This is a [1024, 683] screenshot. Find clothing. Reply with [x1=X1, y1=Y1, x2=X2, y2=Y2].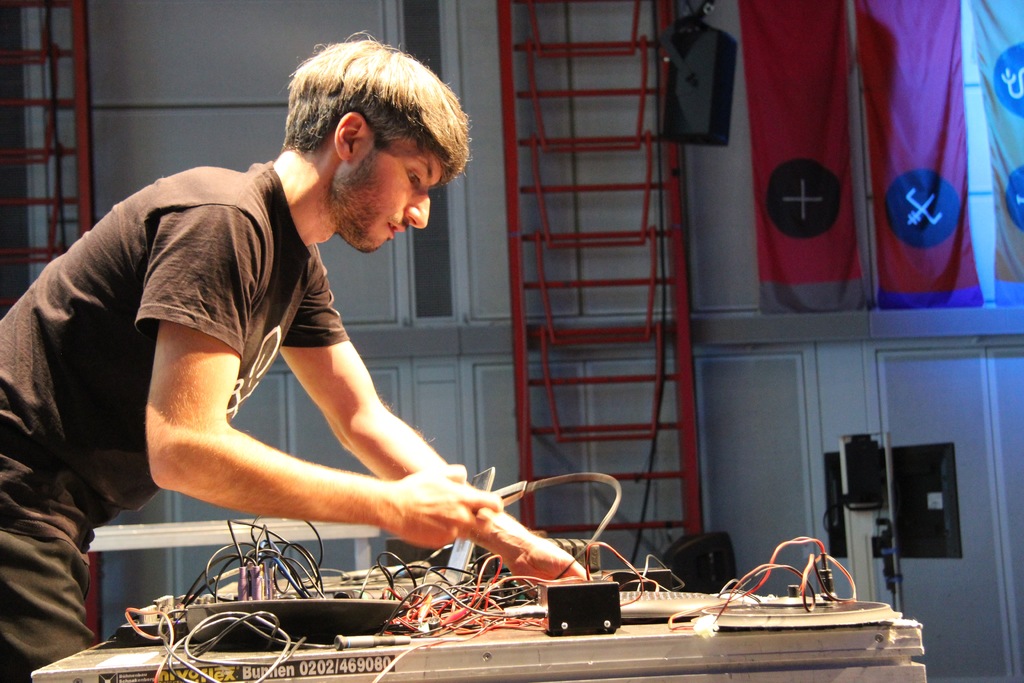
[x1=0, y1=148, x2=351, y2=680].
